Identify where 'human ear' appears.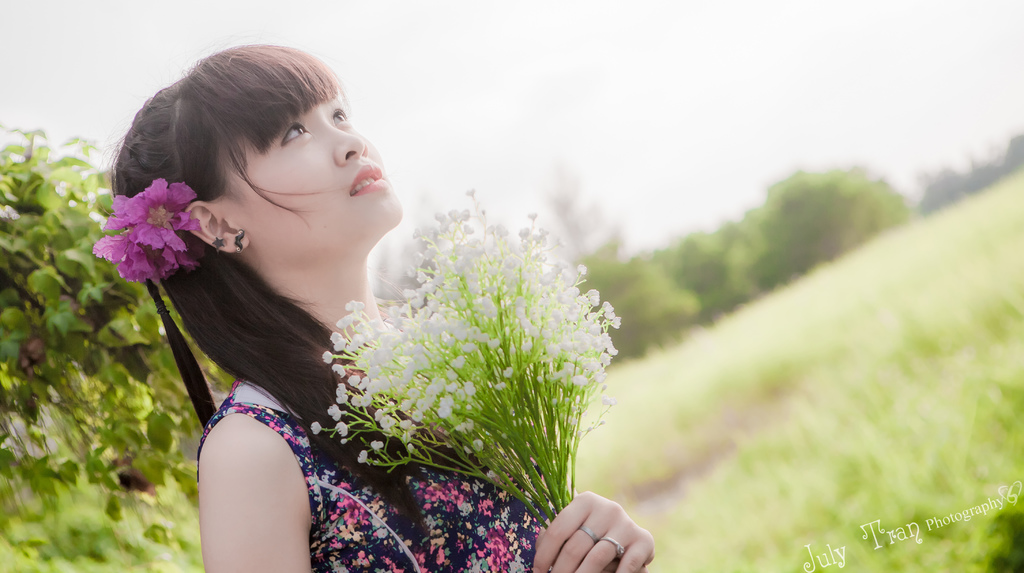
Appears at Rect(184, 207, 244, 251).
